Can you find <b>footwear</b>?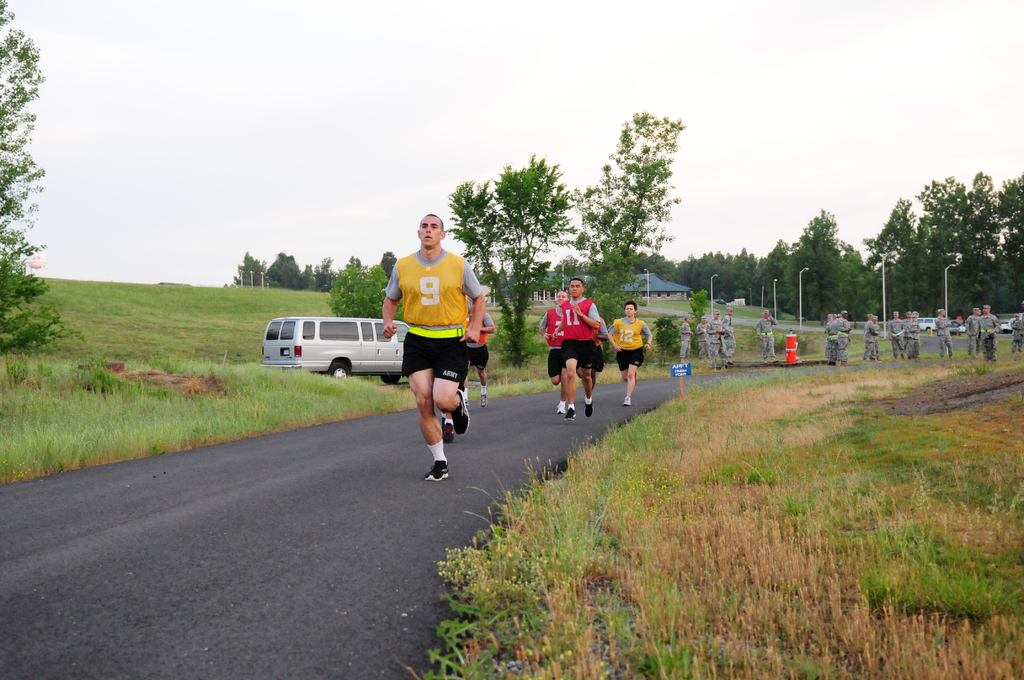
Yes, bounding box: 584,403,594,418.
